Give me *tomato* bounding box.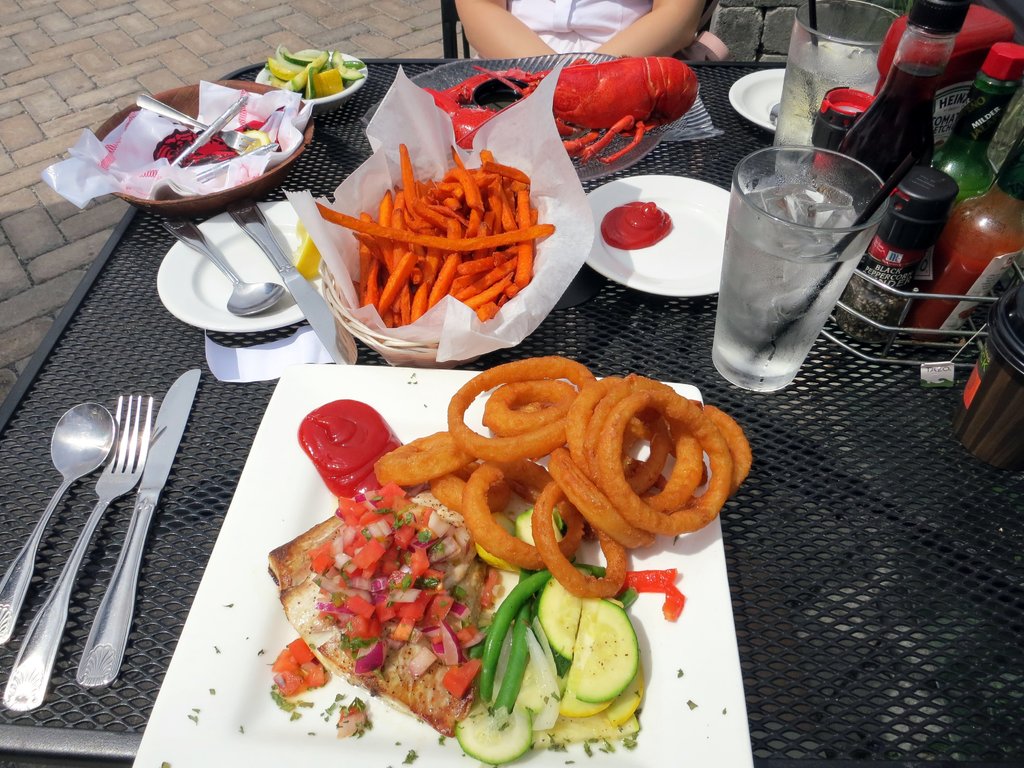
left=288, top=640, right=321, bottom=669.
